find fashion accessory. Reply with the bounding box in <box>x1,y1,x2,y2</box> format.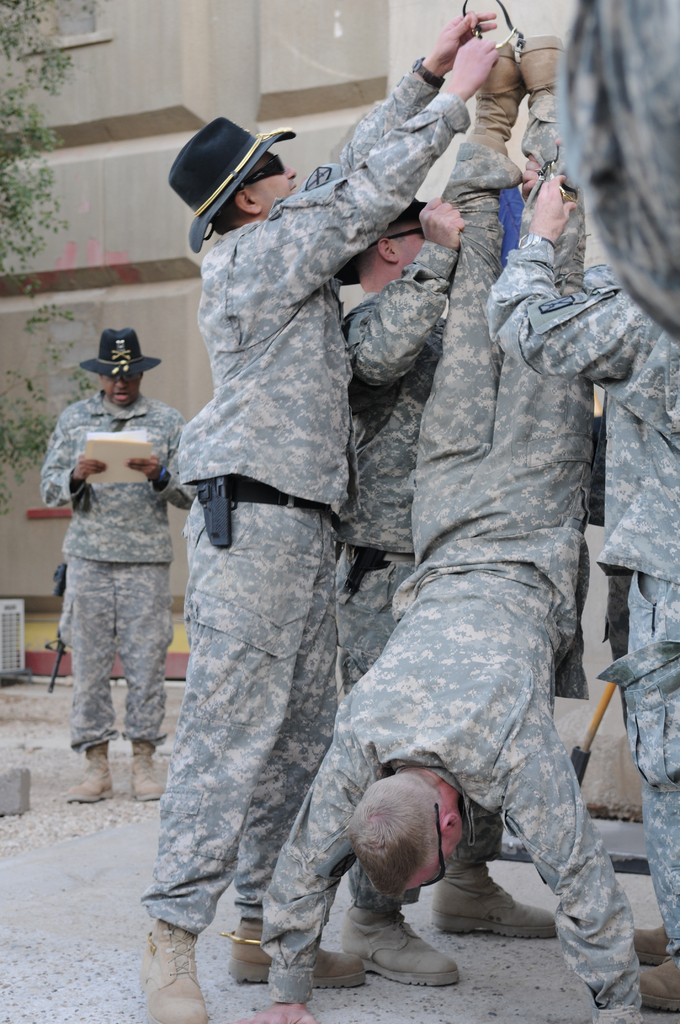
<box>76,326,161,379</box>.
